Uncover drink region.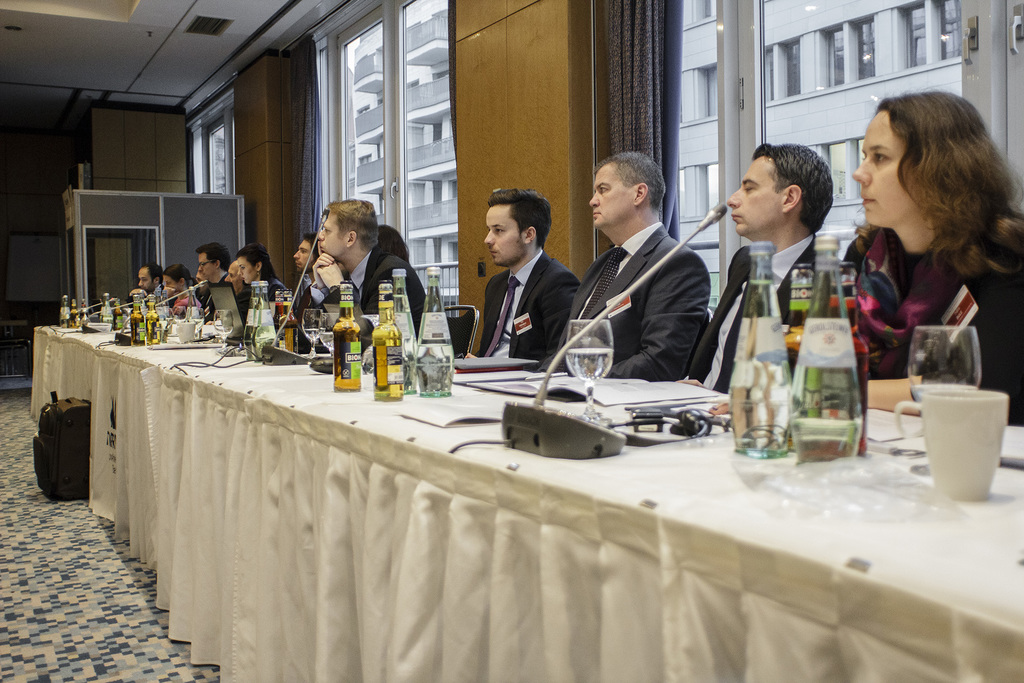
Uncovered: box(417, 304, 454, 391).
